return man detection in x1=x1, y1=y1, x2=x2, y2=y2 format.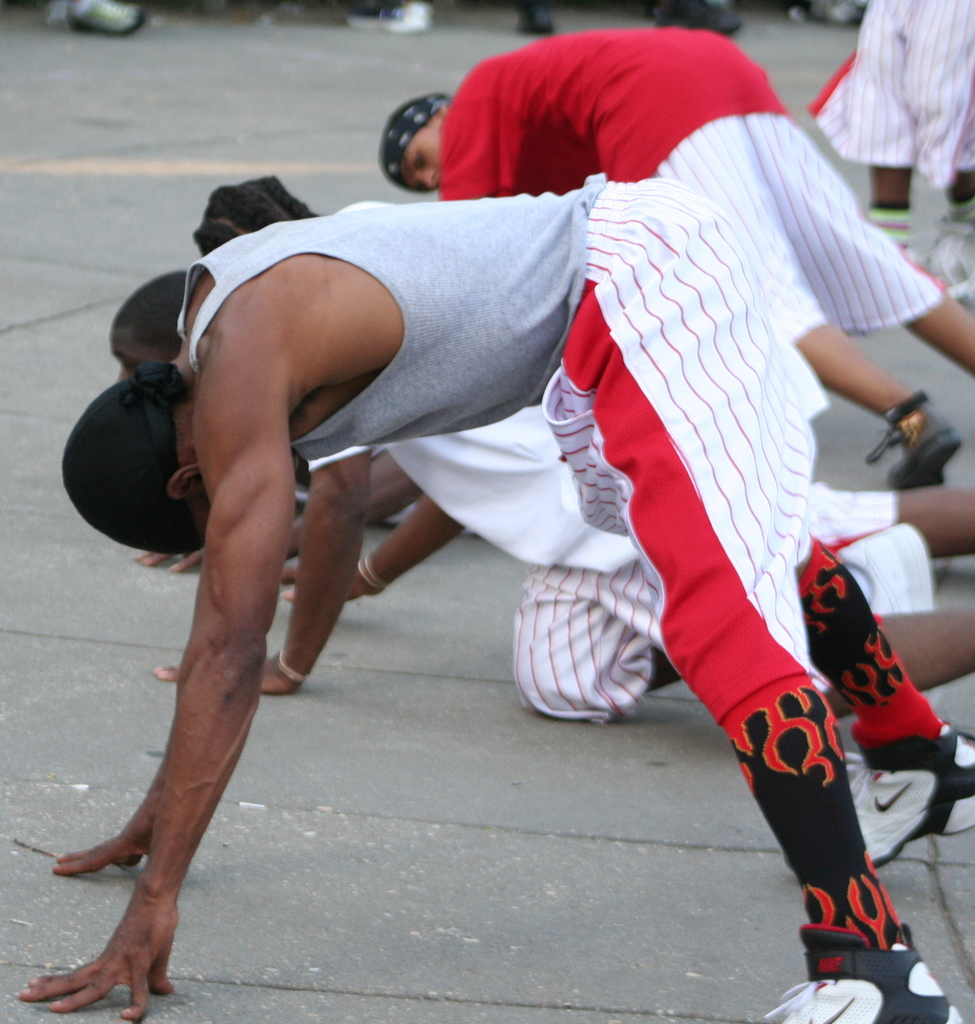
x1=109, y1=270, x2=974, y2=728.
